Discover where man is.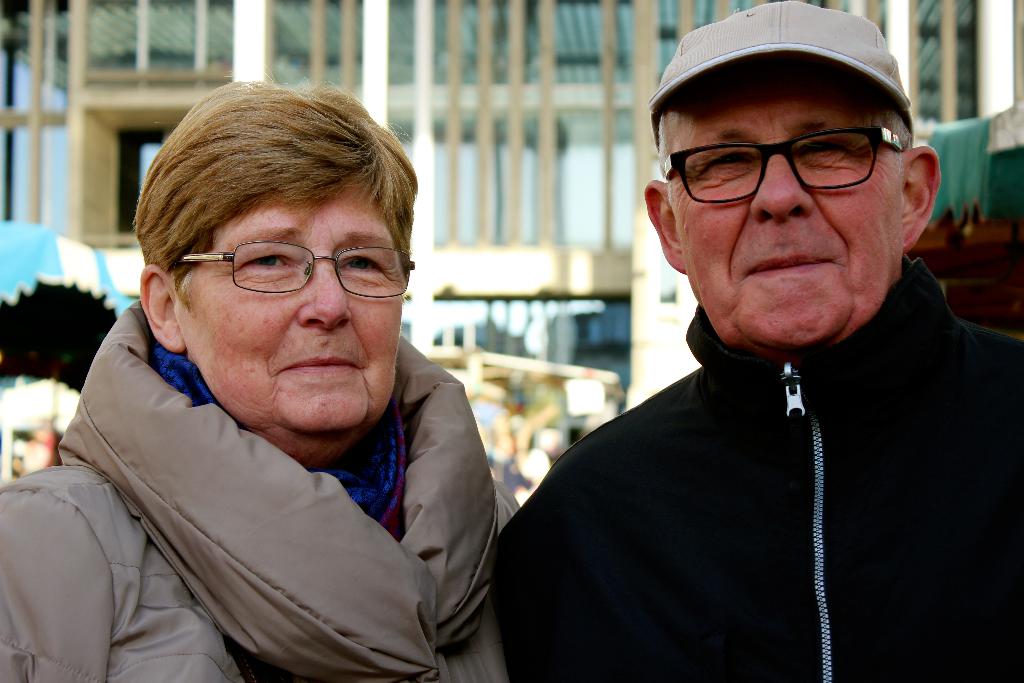
Discovered at detection(477, 3, 1012, 671).
